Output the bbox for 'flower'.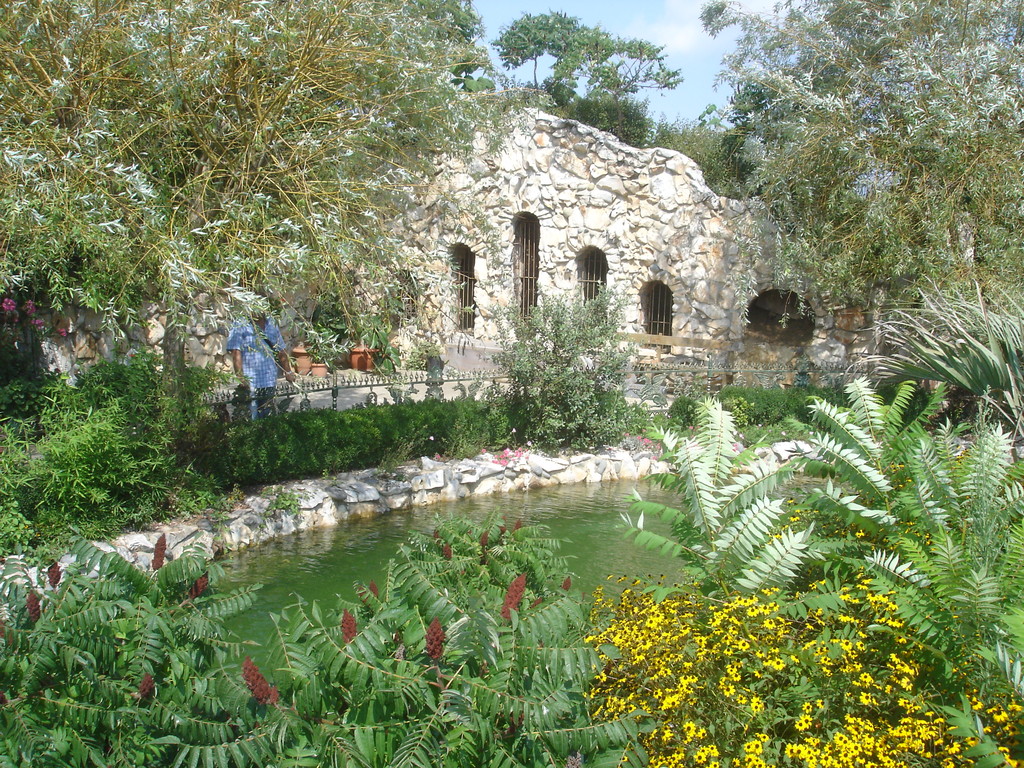
box(773, 659, 785, 671).
